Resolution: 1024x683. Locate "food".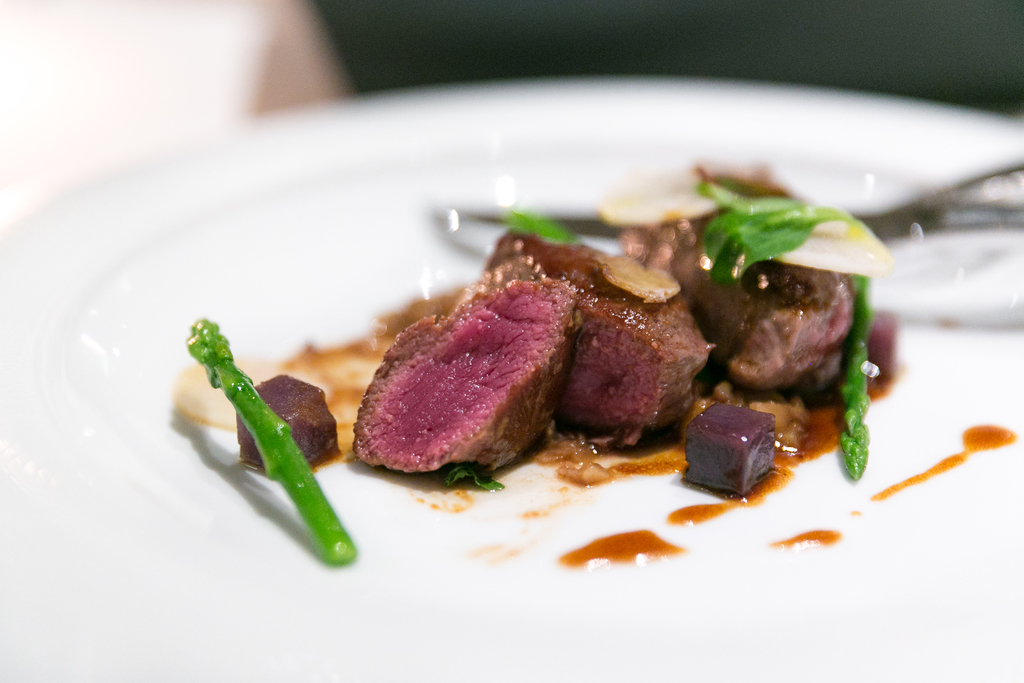
(185,315,356,568).
